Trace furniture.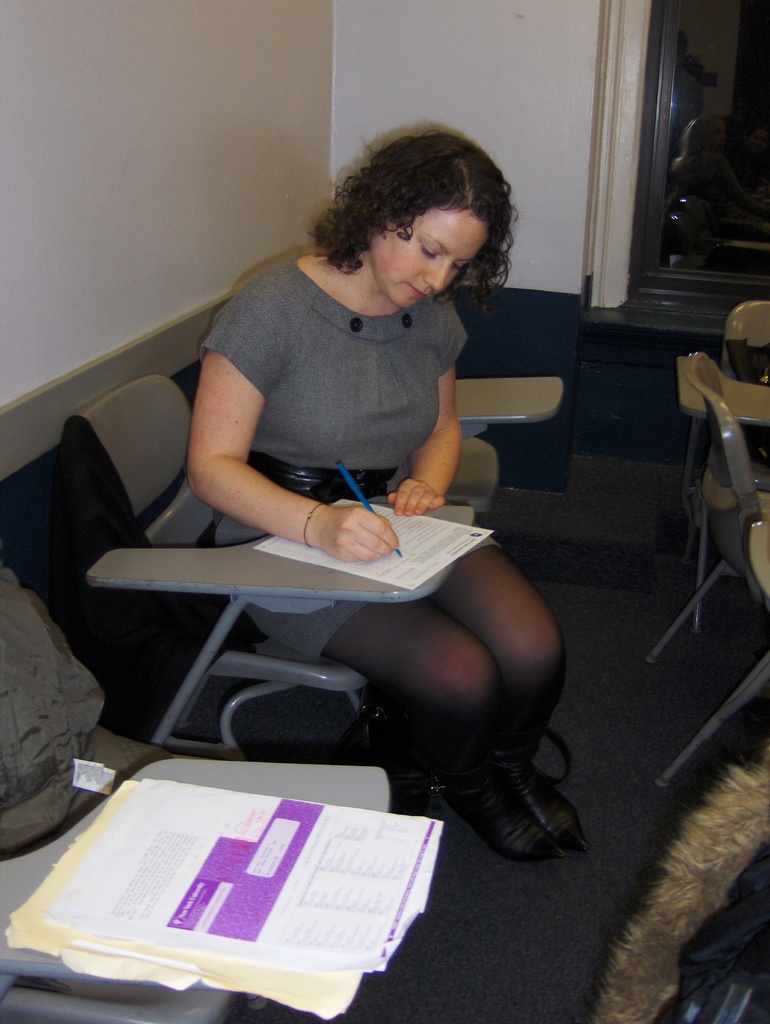
Traced to l=648, t=352, r=769, b=784.
